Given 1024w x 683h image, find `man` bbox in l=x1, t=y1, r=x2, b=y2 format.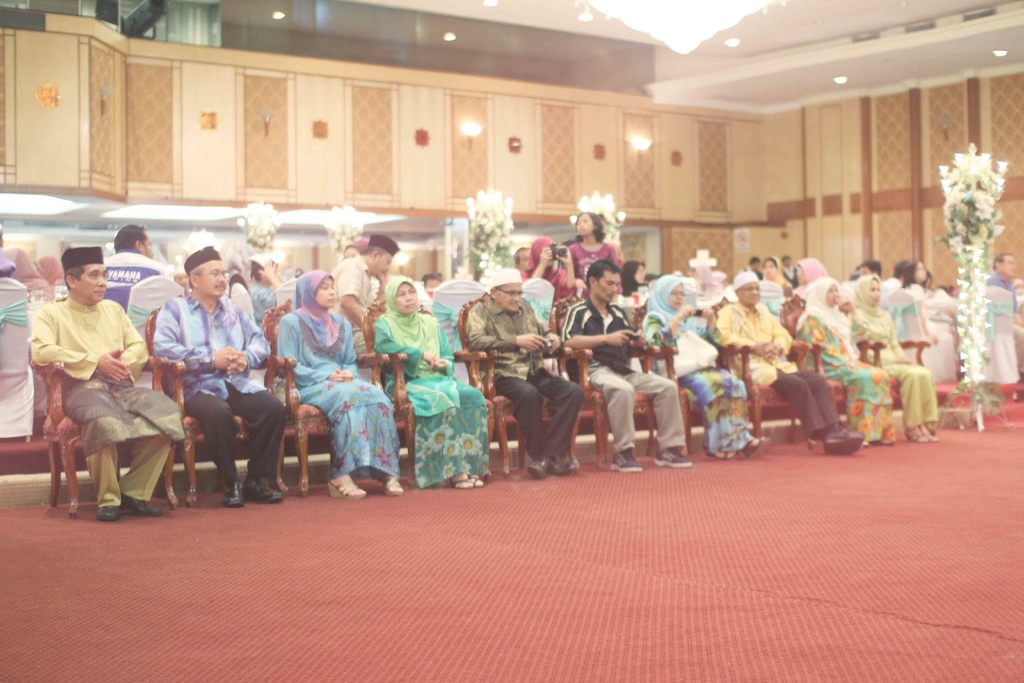
l=29, t=242, r=154, b=526.
